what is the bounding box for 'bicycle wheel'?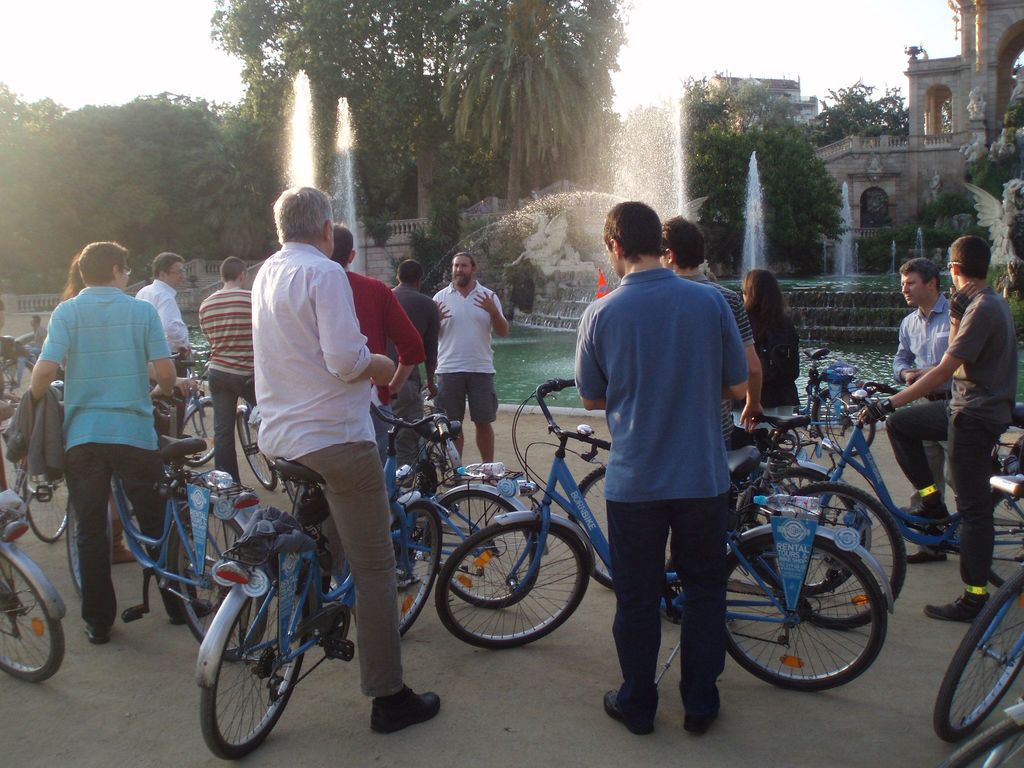
bbox(740, 468, 863, 593).
